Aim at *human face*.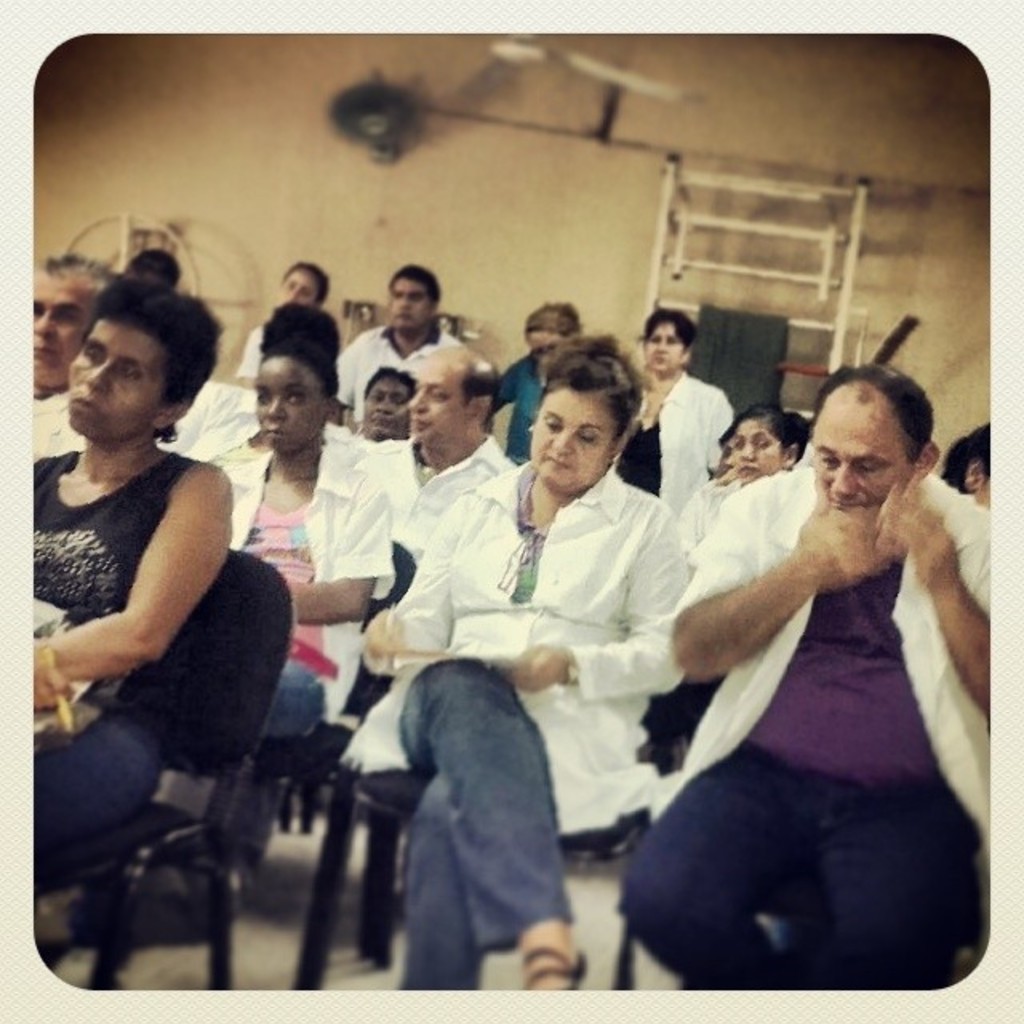
Aimed at 818,413,904,504.
